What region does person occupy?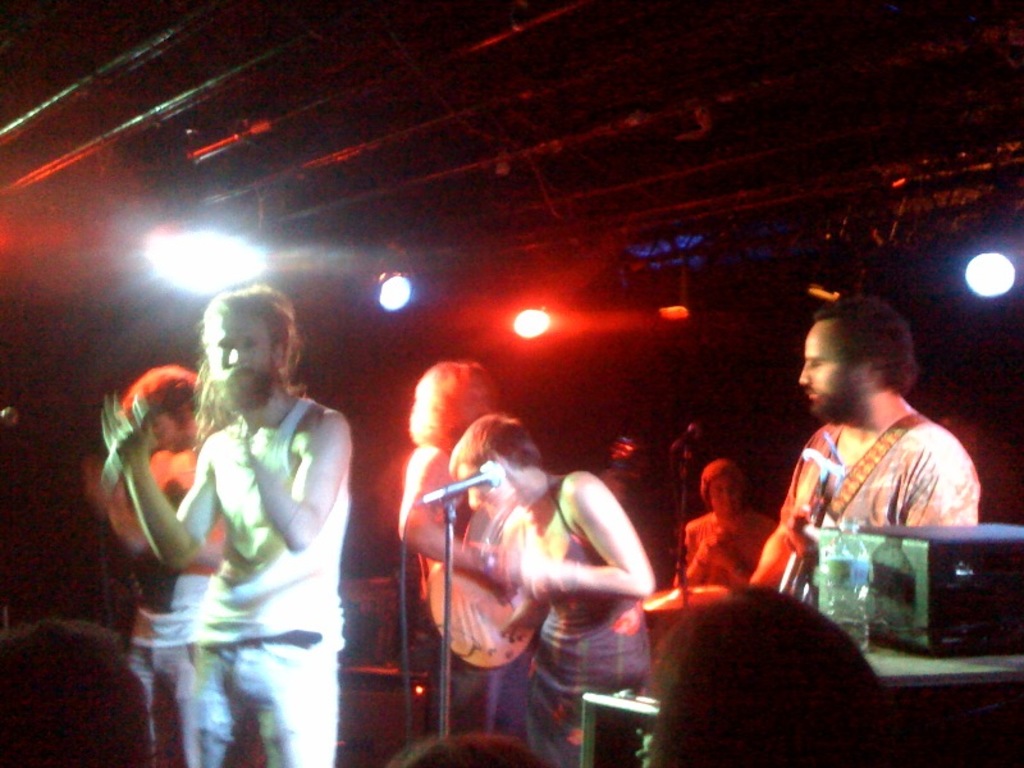
bbox(750, 289, 970, 591).
